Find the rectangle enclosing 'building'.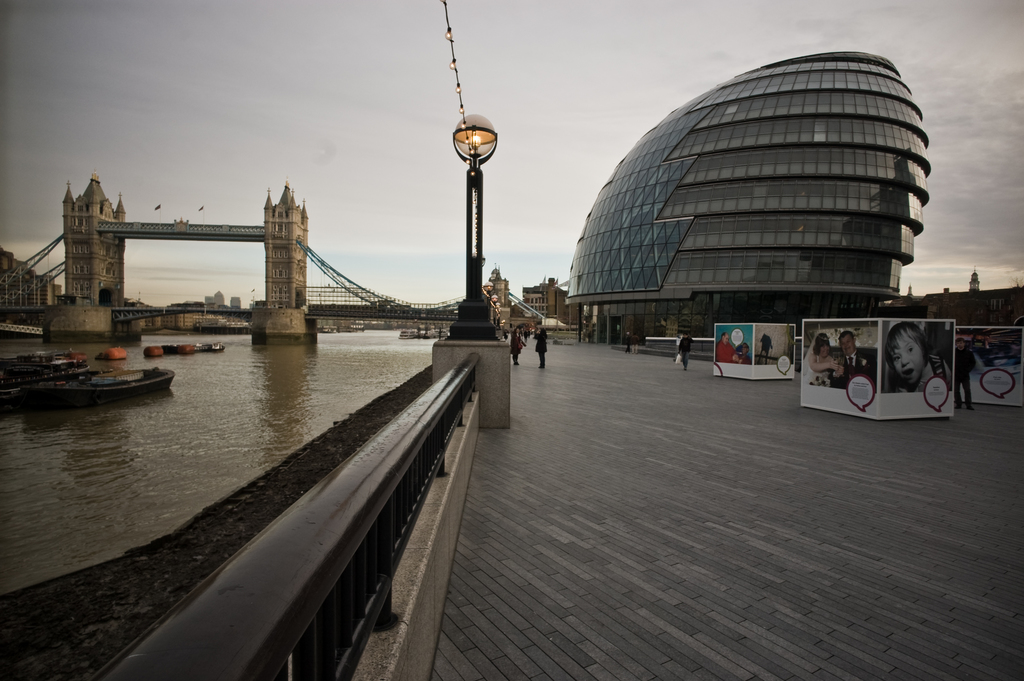
0/247/62/308.
